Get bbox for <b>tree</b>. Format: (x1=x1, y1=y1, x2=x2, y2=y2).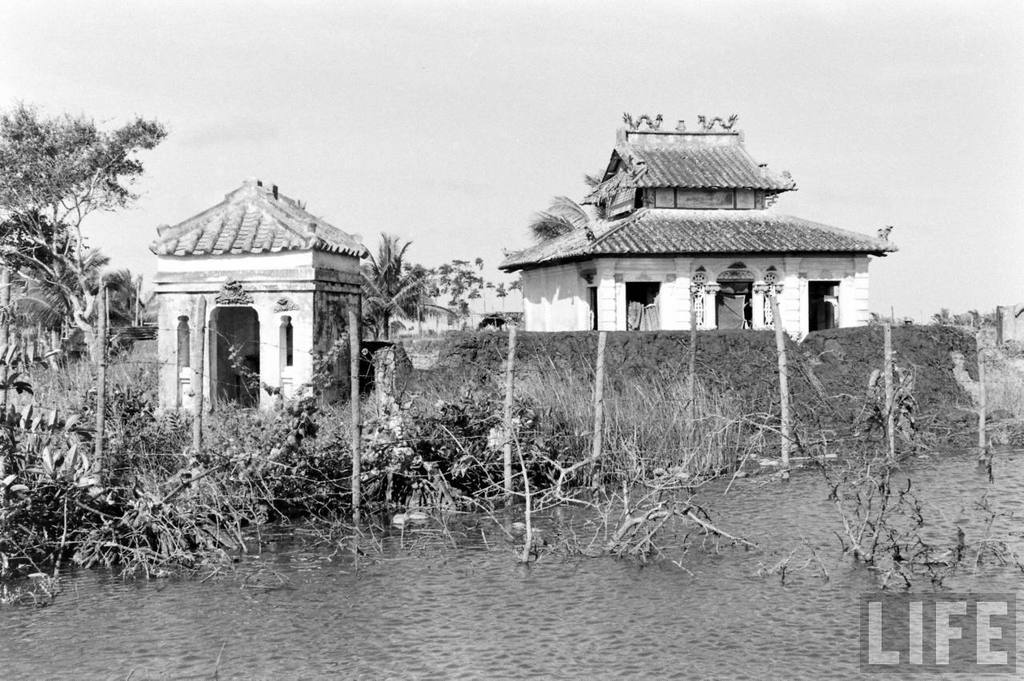
(x1=361, y1=234, x2=456, y2=339).
